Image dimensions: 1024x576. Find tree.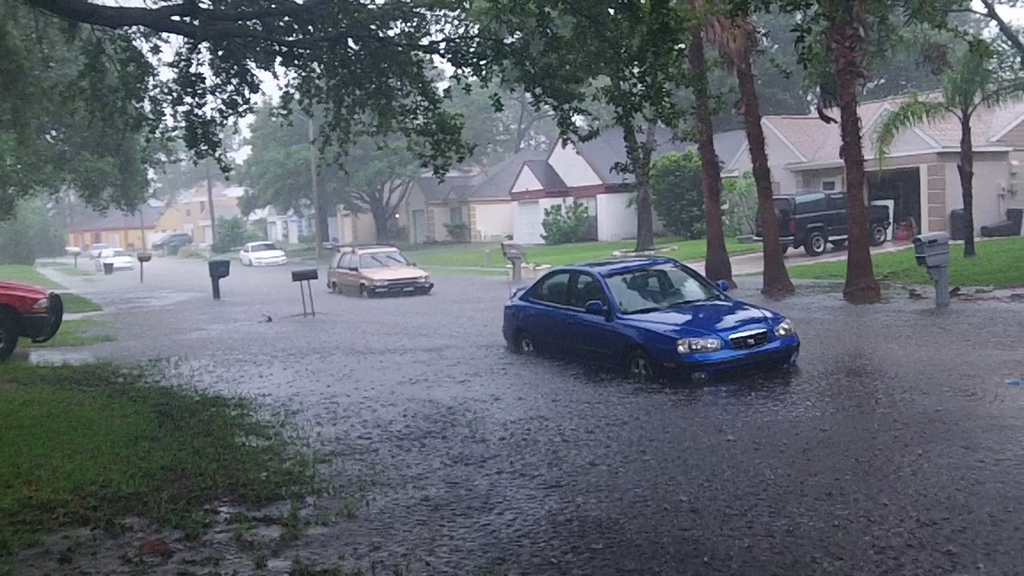
box=[775, 0, 978, 303].
